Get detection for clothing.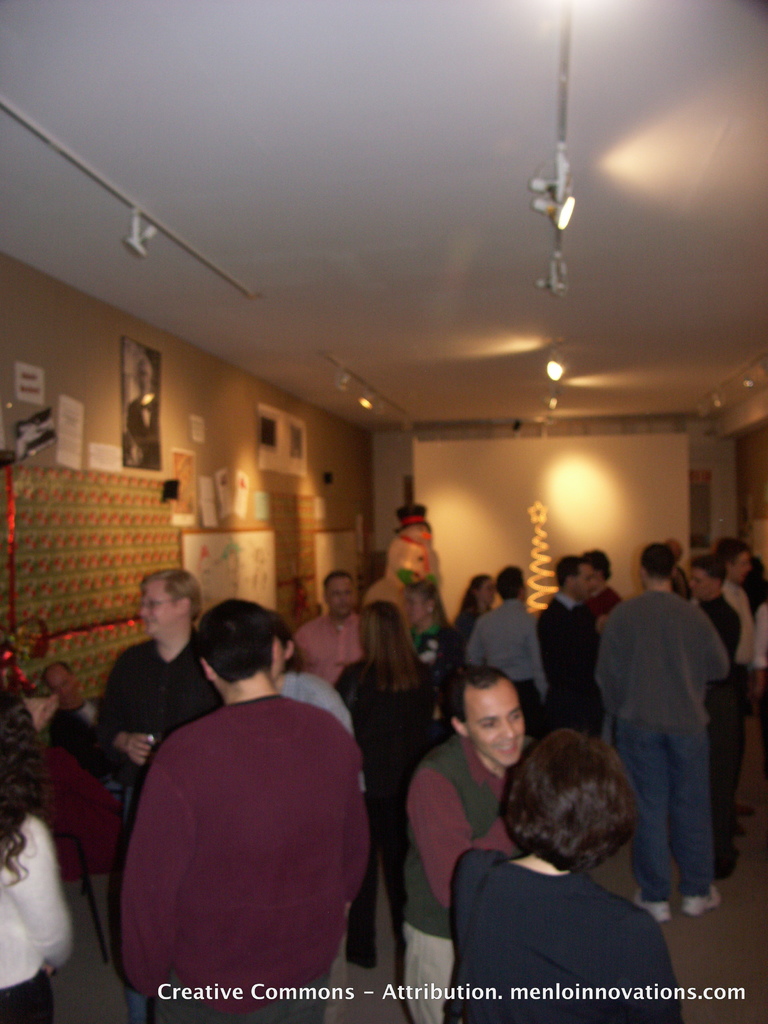
Detection: (left=436, top=854, right=679, bottom=1022).
